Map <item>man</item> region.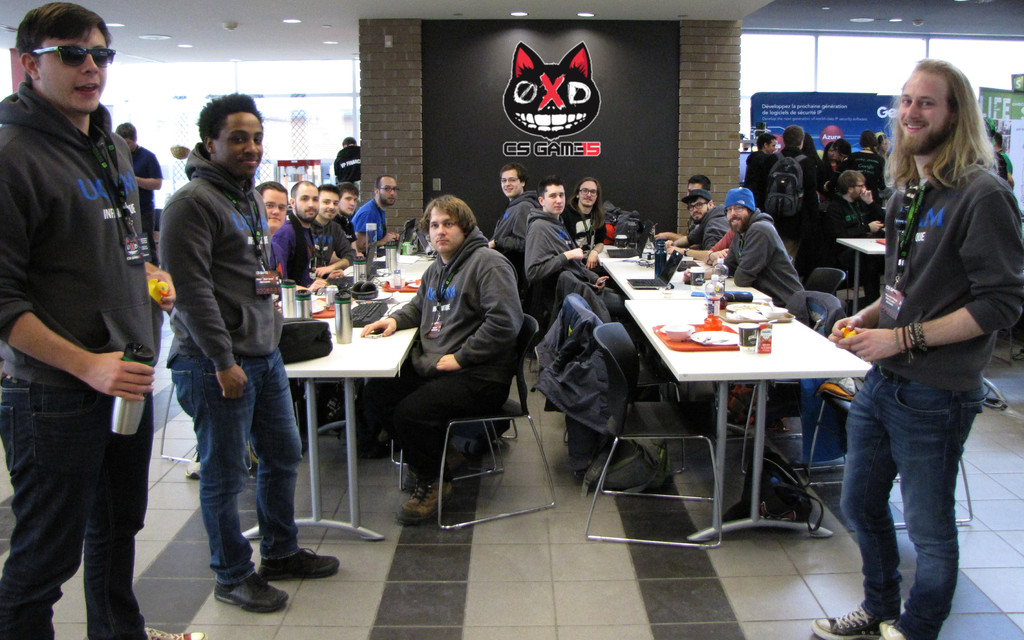
Mapped to (167,90,343,612).
